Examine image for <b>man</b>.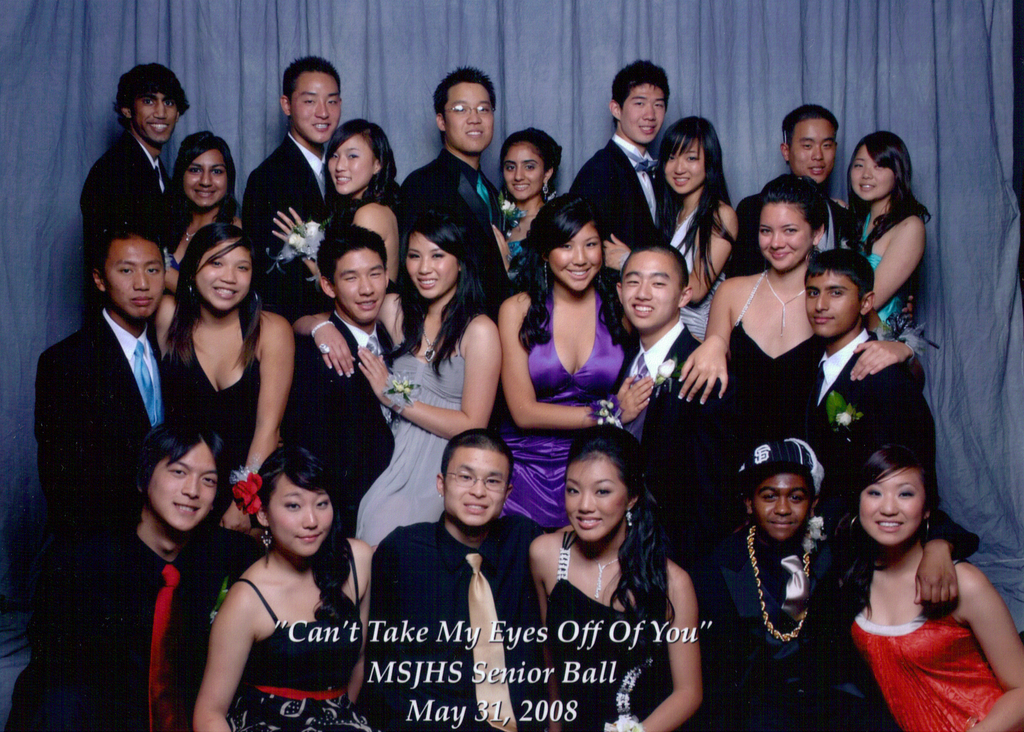
Examination result: [left=8, top=417, right=238, bottom=731].
